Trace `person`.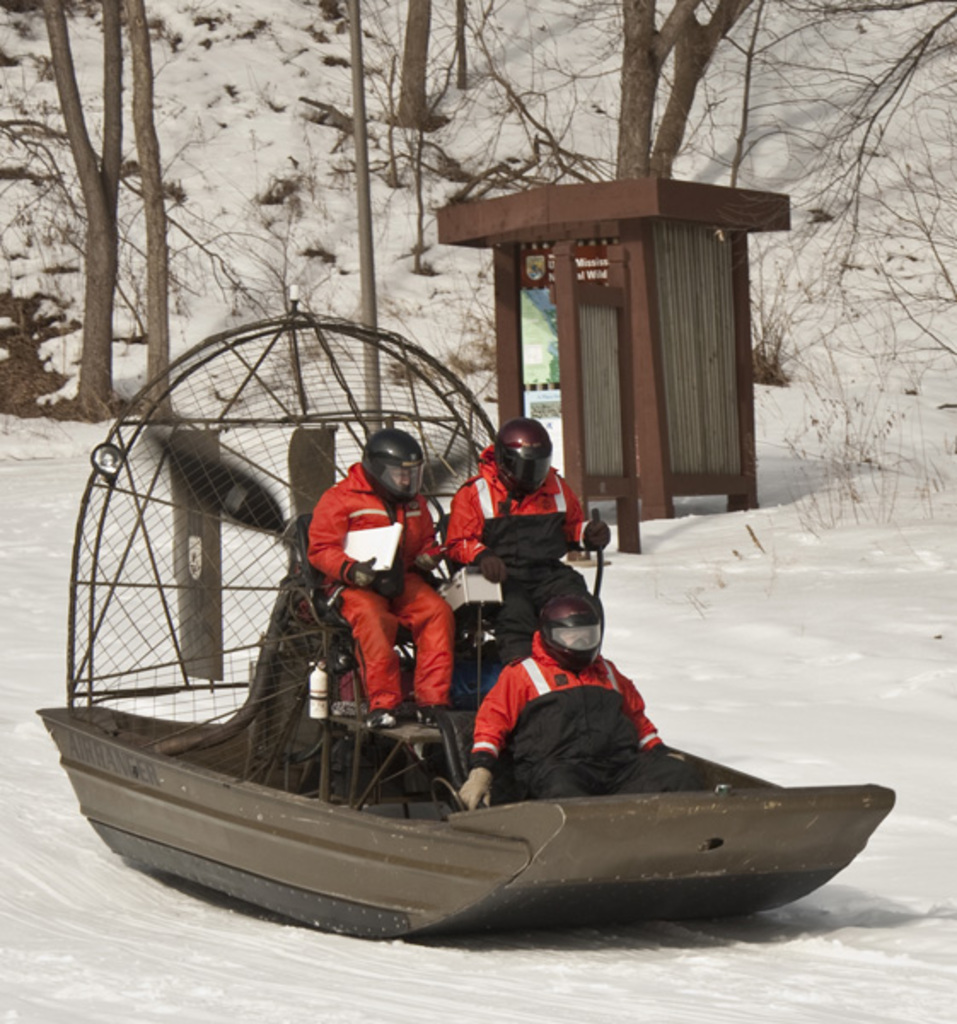
Traced to [x1=445, y1=415, x2=607, y2=681].
